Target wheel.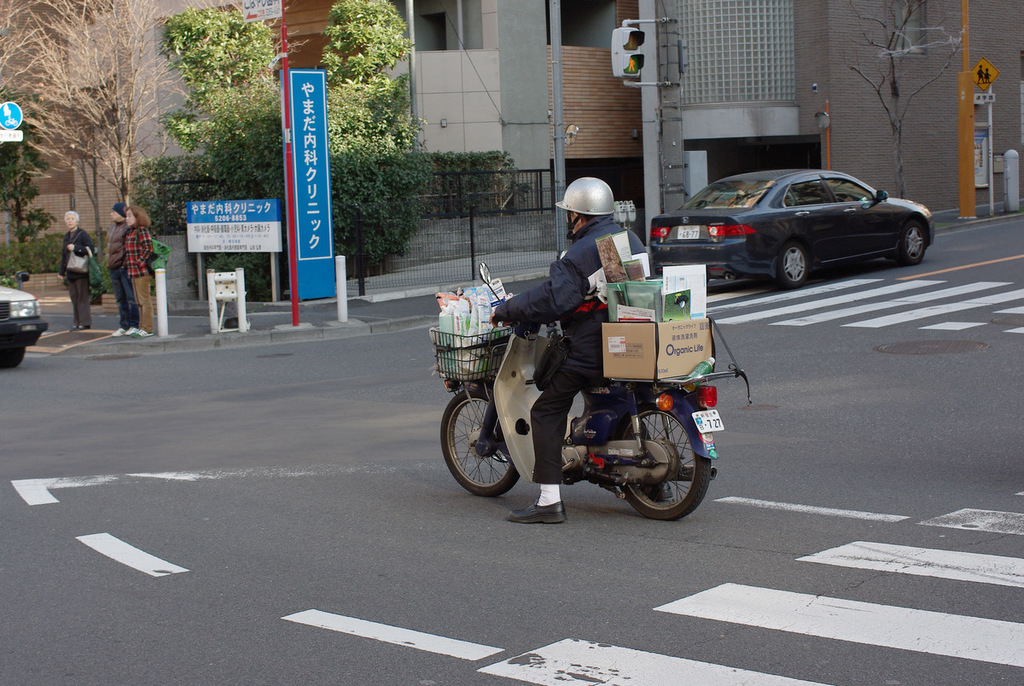
Target region: [778, 241, 808, 290].
